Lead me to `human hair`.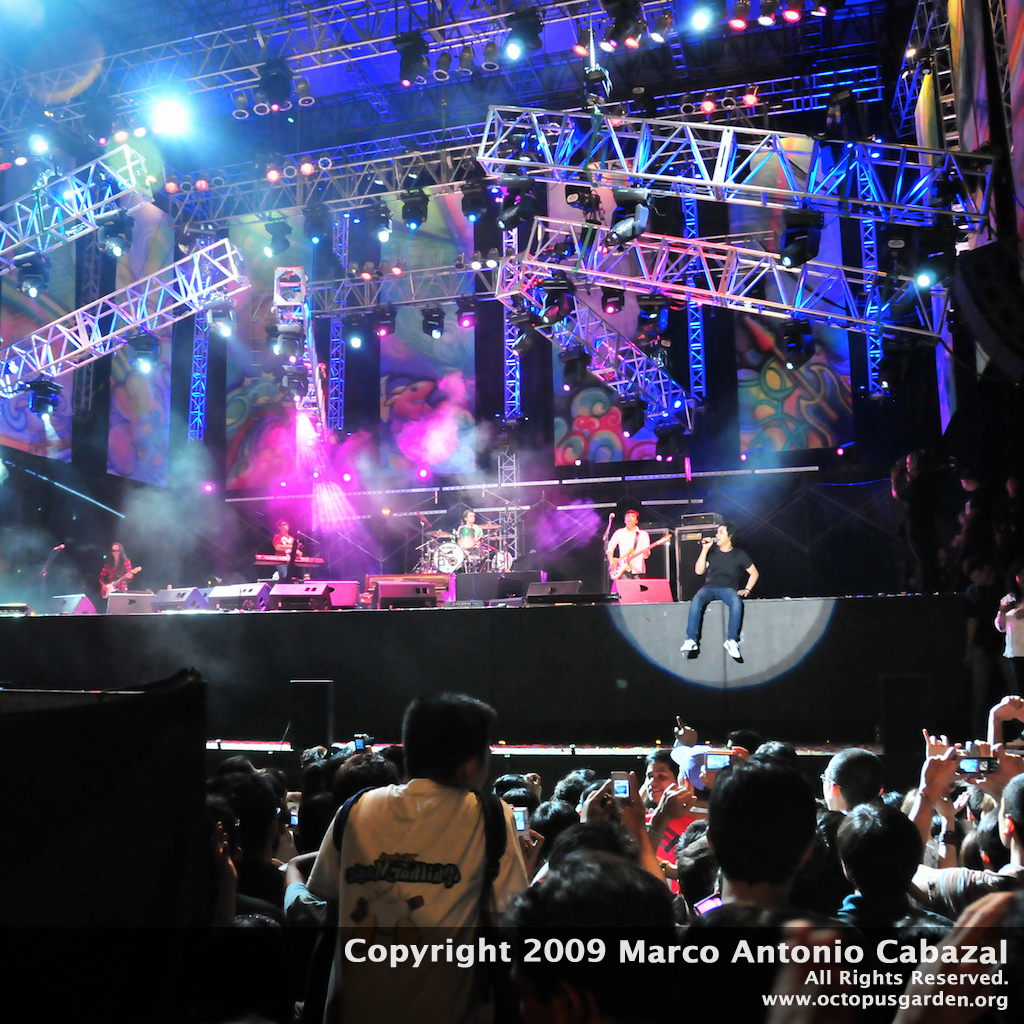
Lead to rect(1001, 777, 1023, 843).
